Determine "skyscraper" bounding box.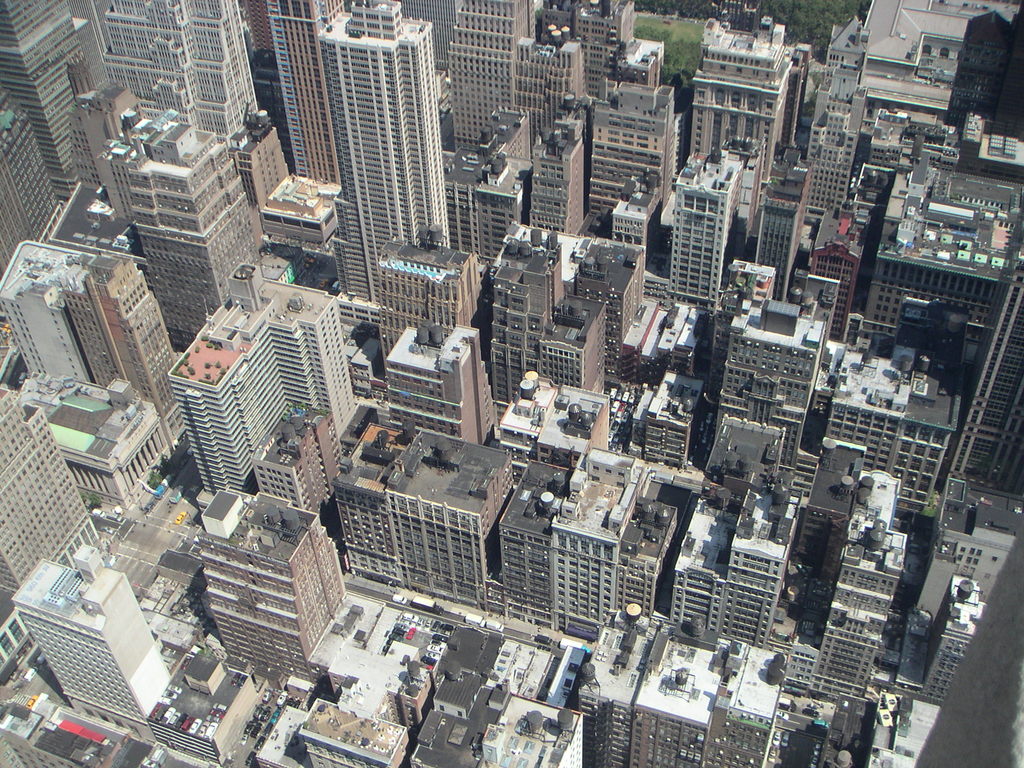
Determined: [668,155,740,301].
